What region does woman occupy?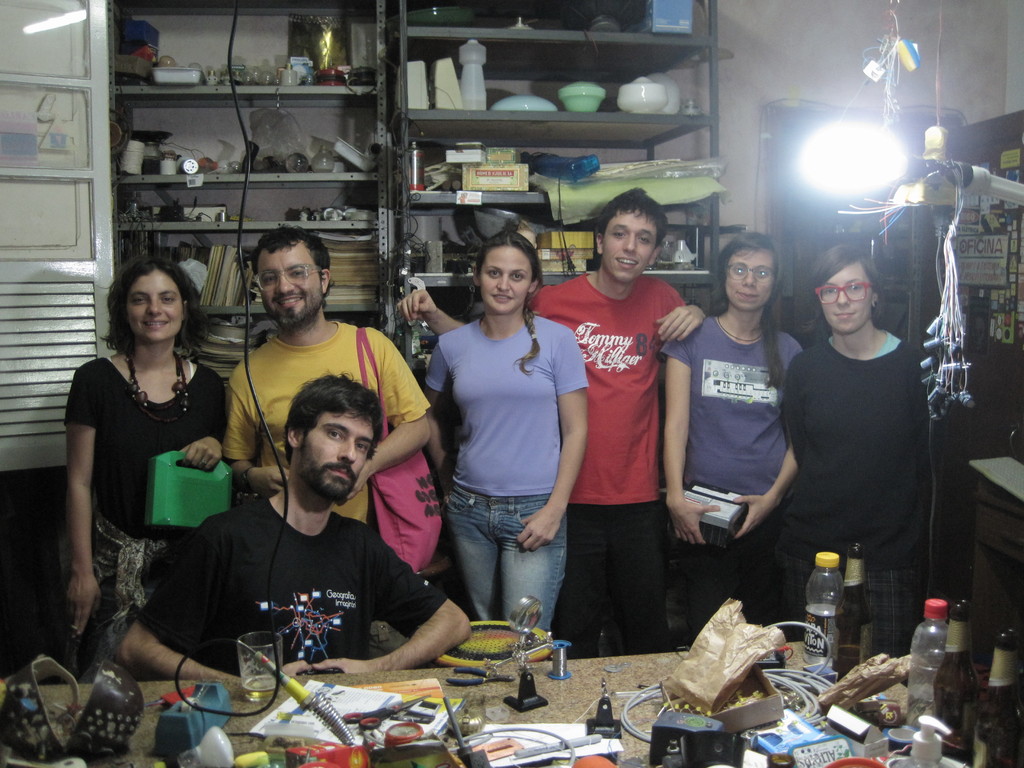
crop(416, 234, 586, 656).
